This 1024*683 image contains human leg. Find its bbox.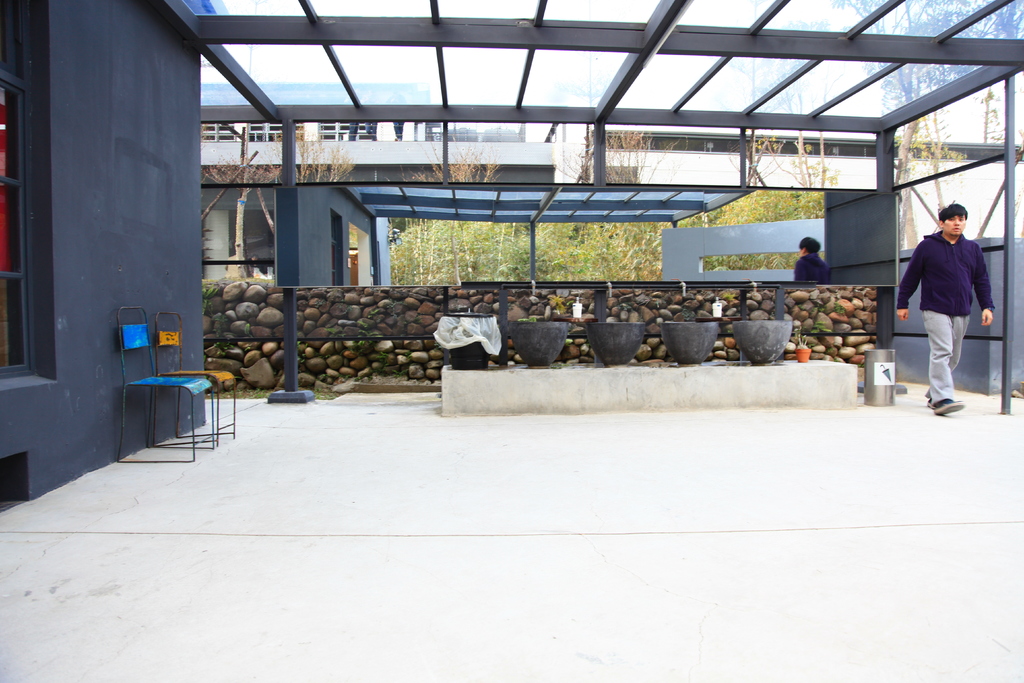
926:309:971:408.
